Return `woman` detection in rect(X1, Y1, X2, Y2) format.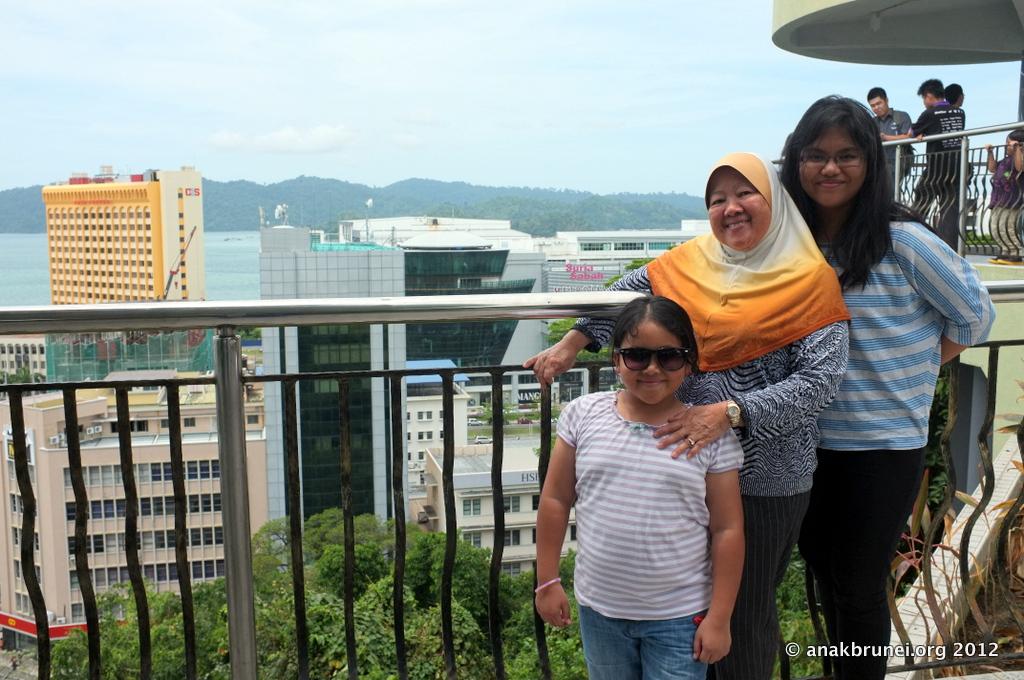
rect(525, 165, 848, 679).
